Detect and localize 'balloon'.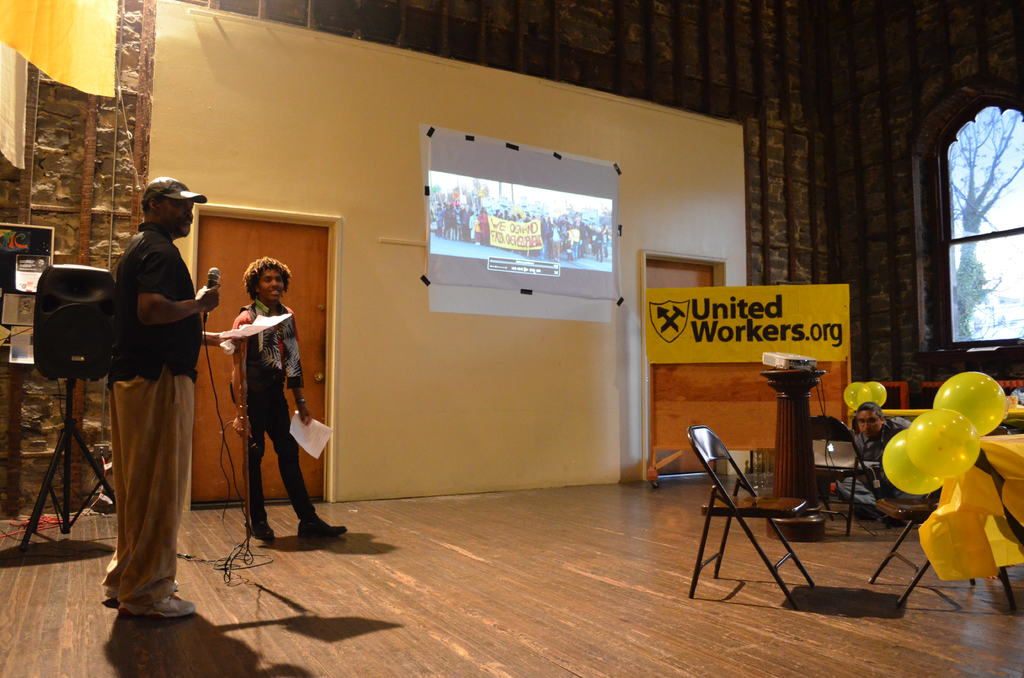
Localized at bbox=[842, 381, 872, 410].
